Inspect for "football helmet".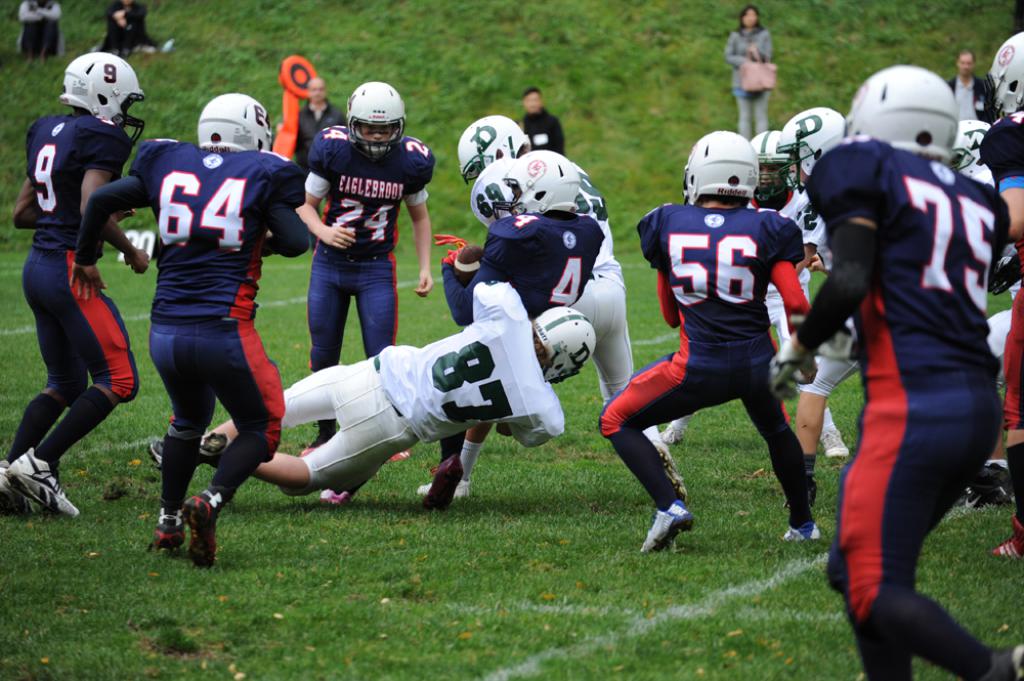
Inspection: bbox(844, 61, 958, 157).
